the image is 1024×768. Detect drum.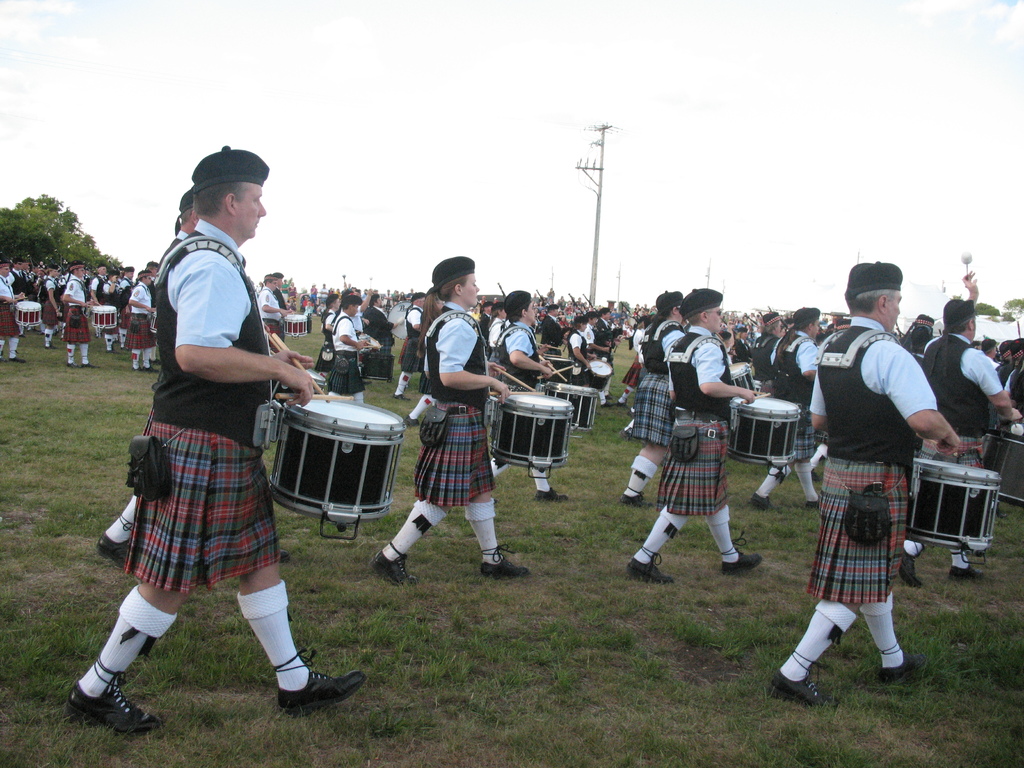
Detection: crop(16, 302, 44, 327).
